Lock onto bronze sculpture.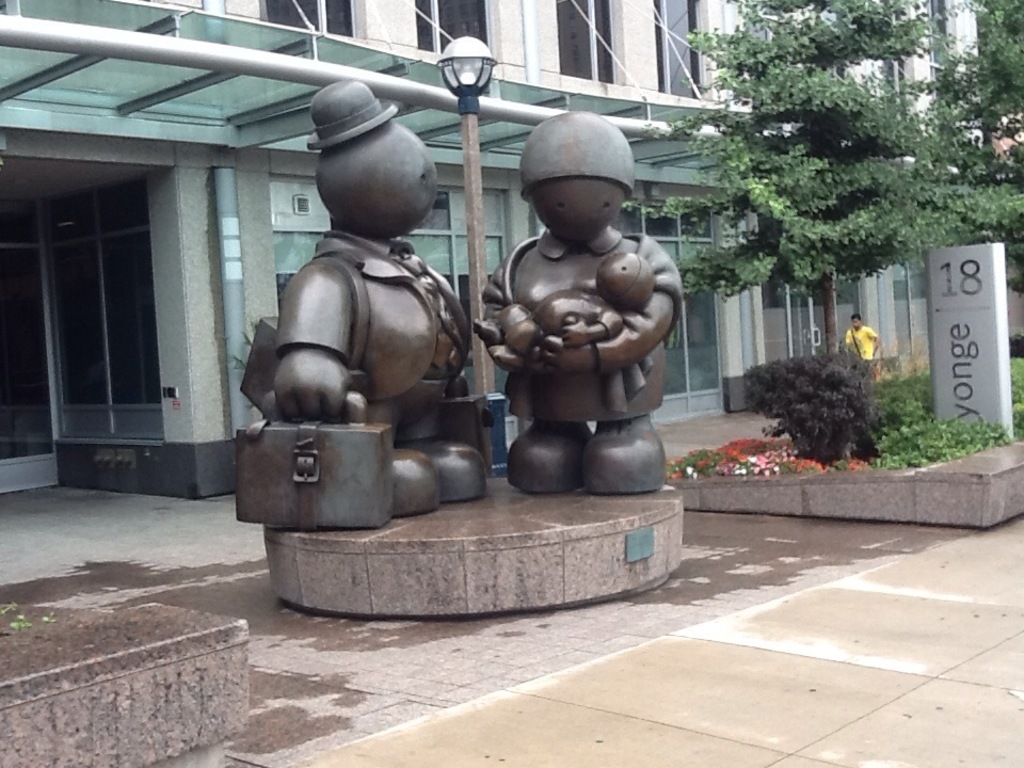
Locked: [234, 78, 498, 529].
